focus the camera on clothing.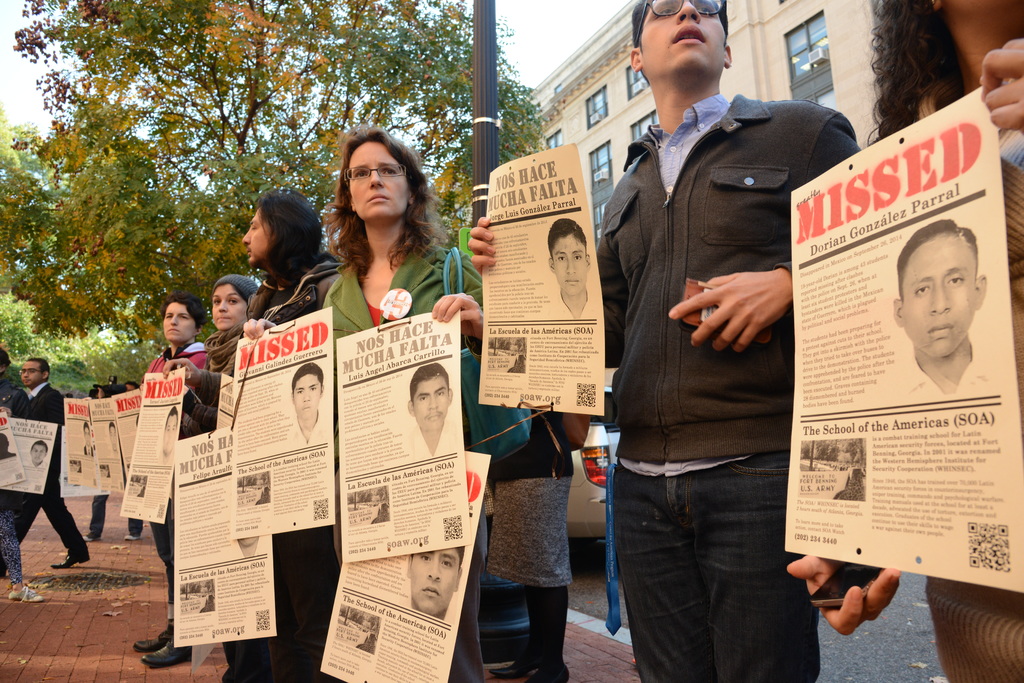
Focus region: <bbox>609, 26, 865, 630</bbox>.
